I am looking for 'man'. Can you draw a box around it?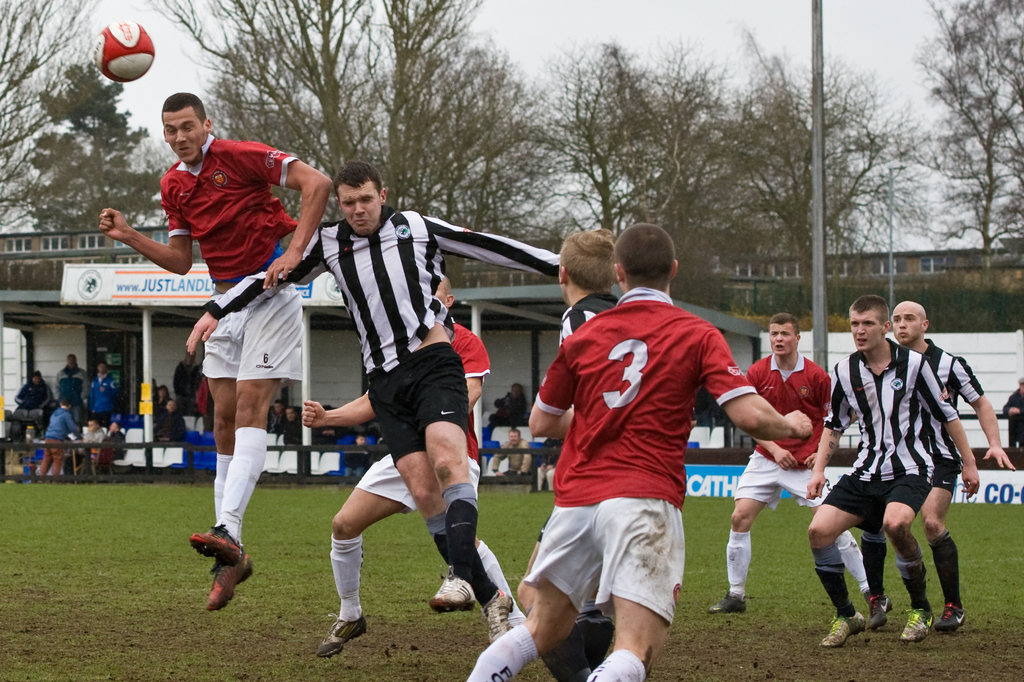
Sure, the bounding box is [left=460, top=220, right=814, bottom=681].
